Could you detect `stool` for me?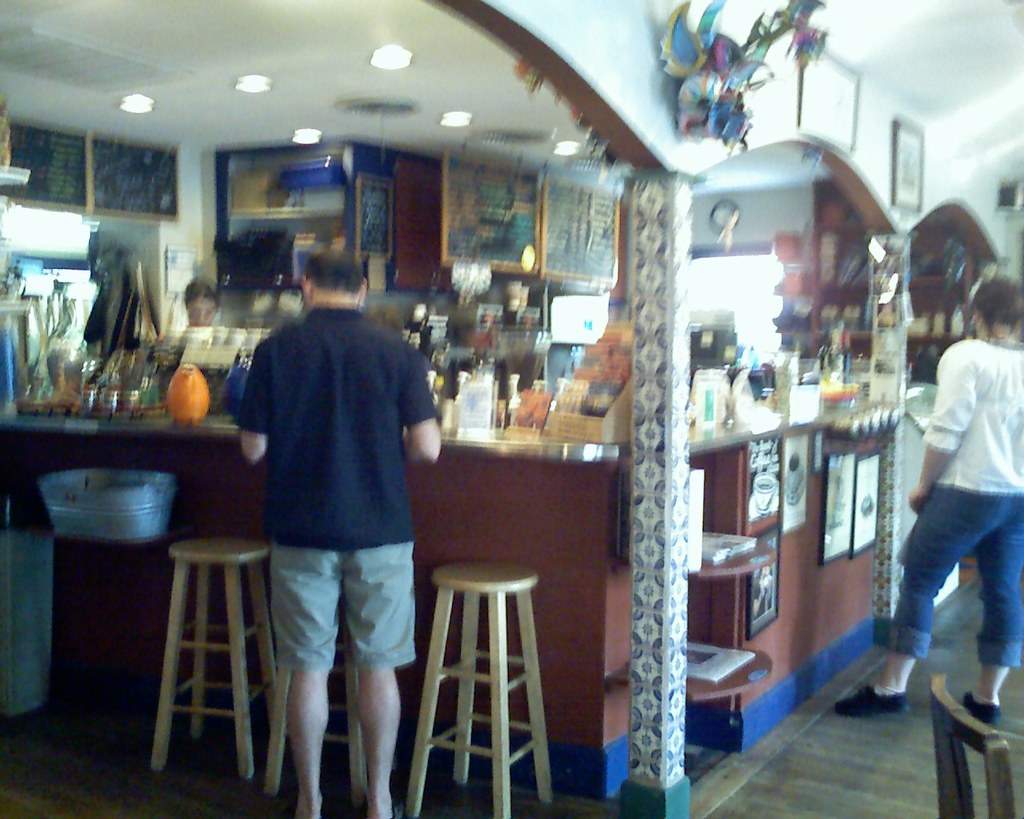
Detection result: BBox(148, 535, 249, 777).
